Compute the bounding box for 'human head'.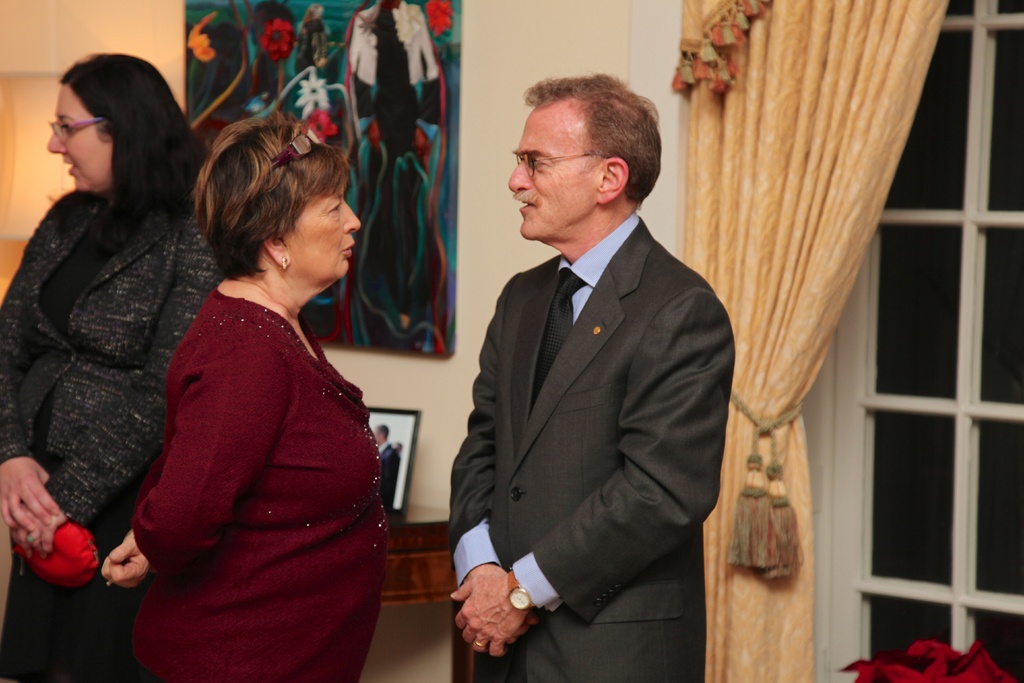
pyautogui.locateOnScreen(202, 119, 363, 281).
